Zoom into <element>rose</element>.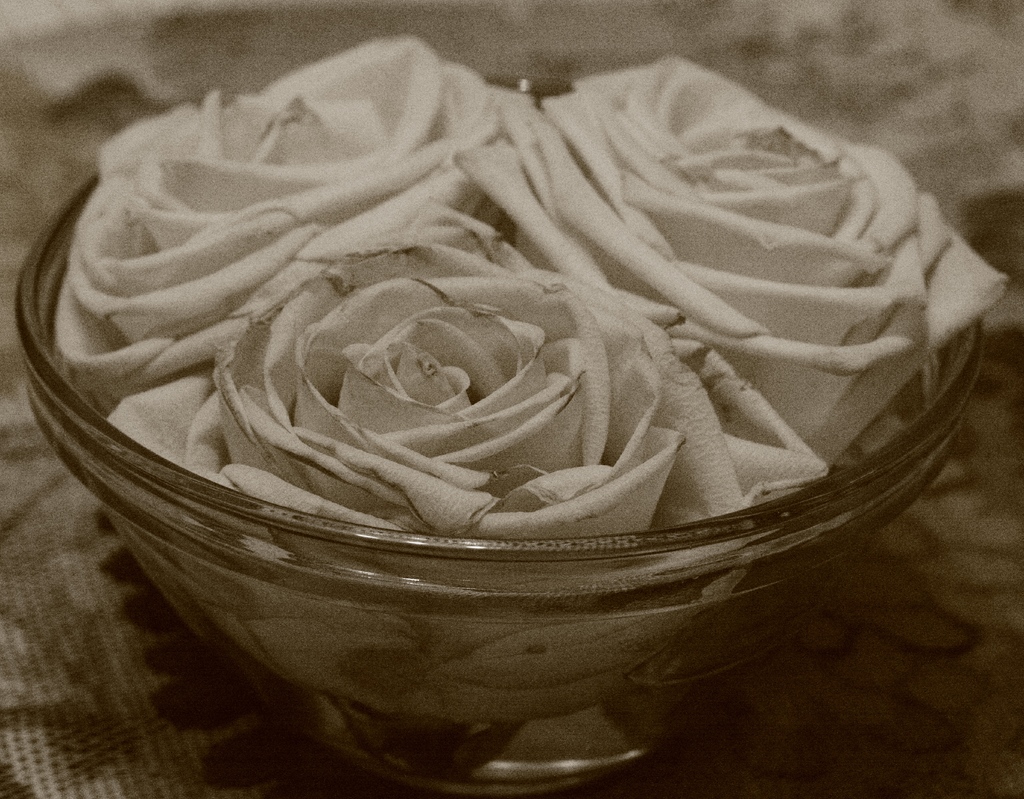
Zoom target: 452:49:1007:460.
